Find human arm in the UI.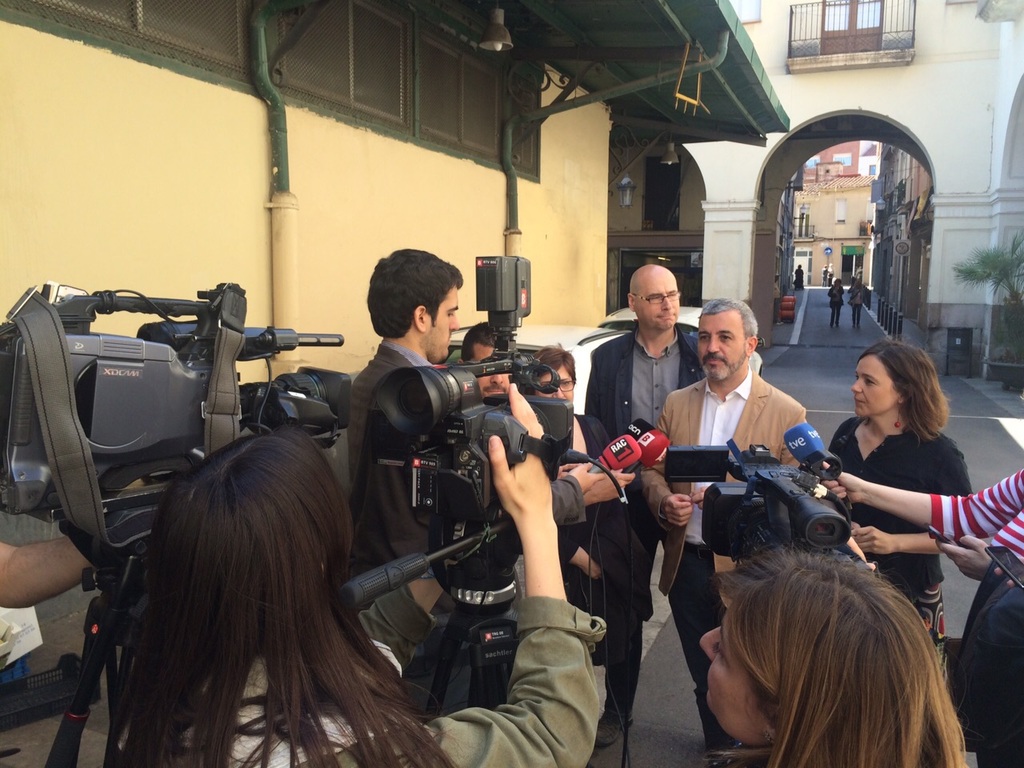
UI element at (left=859, top=521, right=942, bottom=555).
